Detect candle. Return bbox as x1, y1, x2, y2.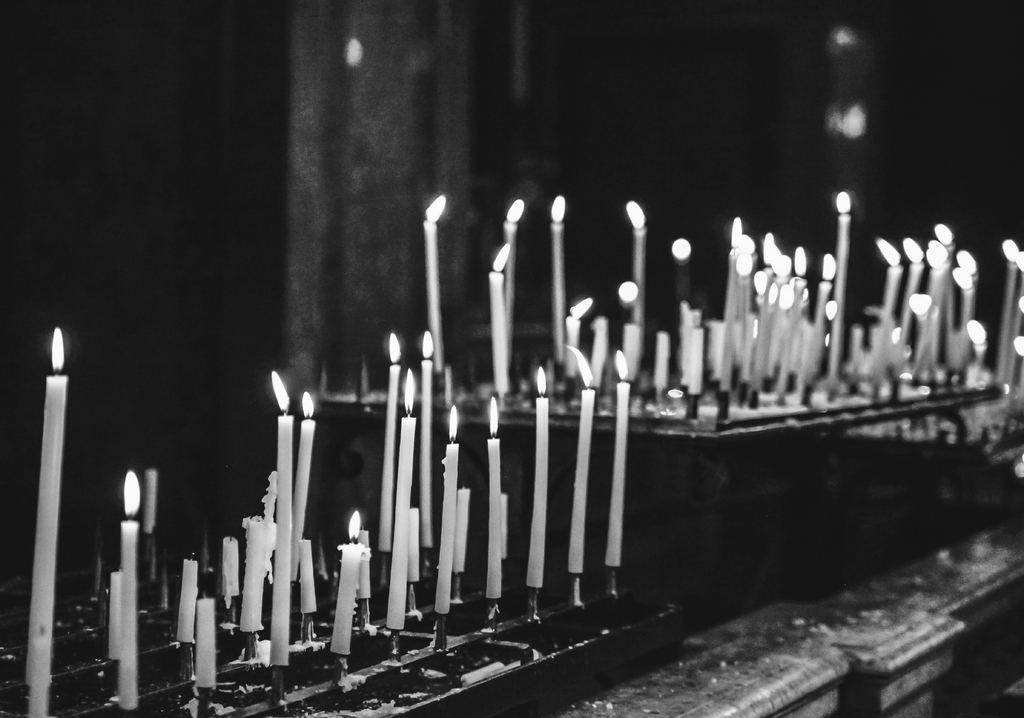
376, 327, 403, 552.
